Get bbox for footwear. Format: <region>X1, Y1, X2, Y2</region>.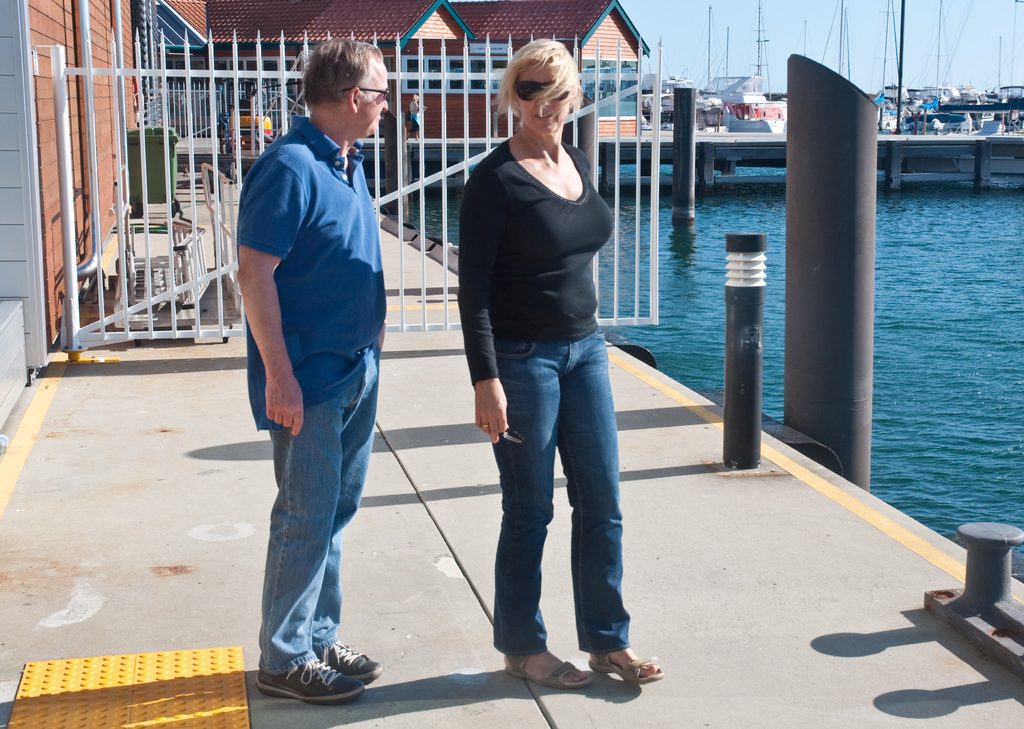
<region>588, 647, 667, 689</region>.
